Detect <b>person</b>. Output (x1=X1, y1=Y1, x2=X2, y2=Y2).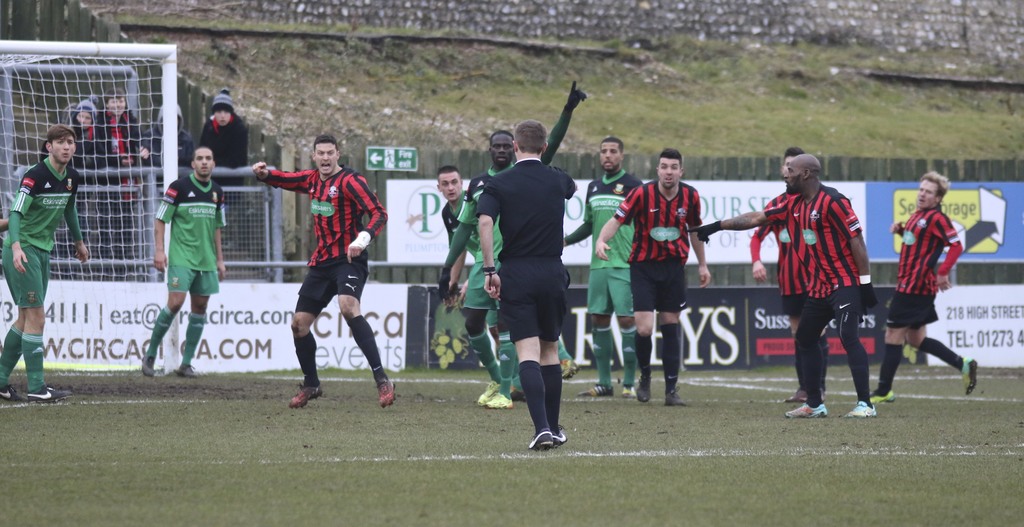
(x1=748, y1=145, x2=829, y2=401).
